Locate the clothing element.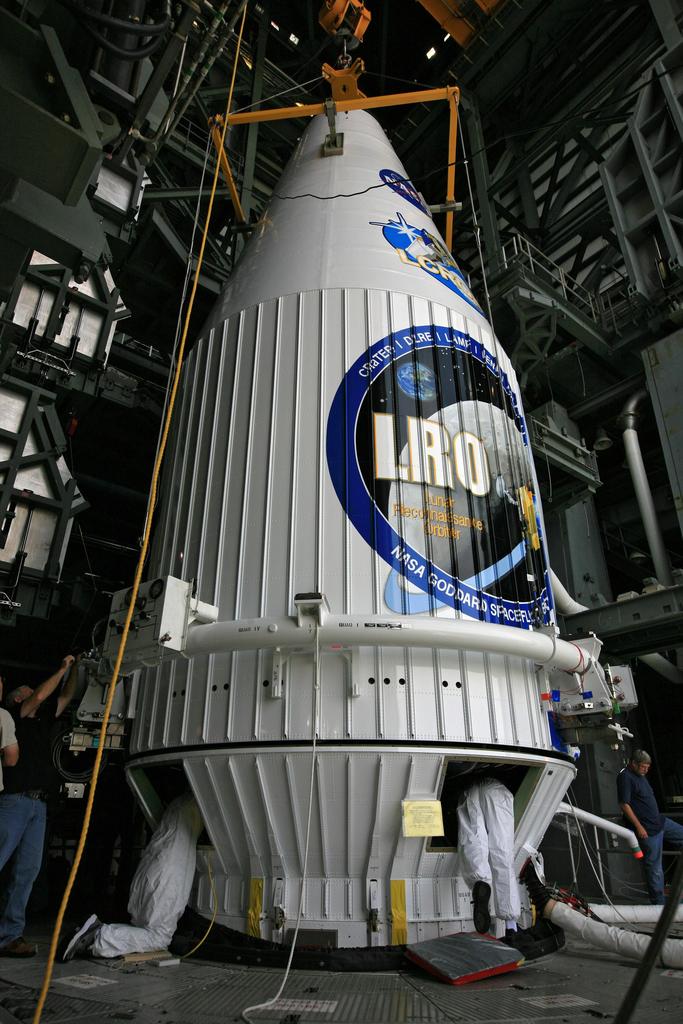
Element bbox: [0, 698, 60, 932].
